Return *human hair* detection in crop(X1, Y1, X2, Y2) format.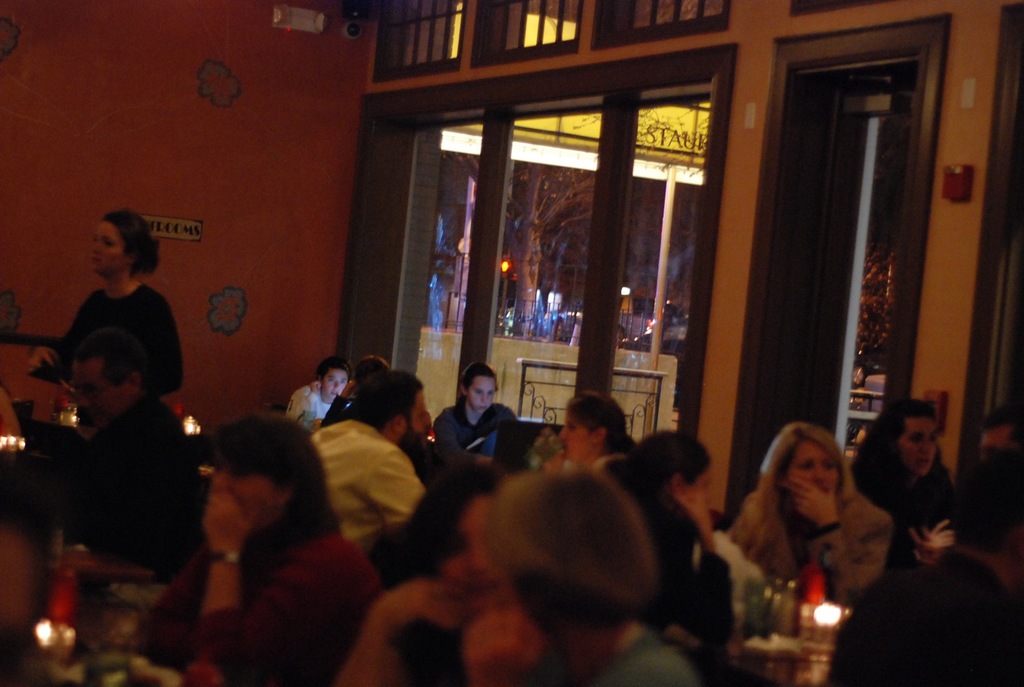
crop(946, 448, 1023, 546).
